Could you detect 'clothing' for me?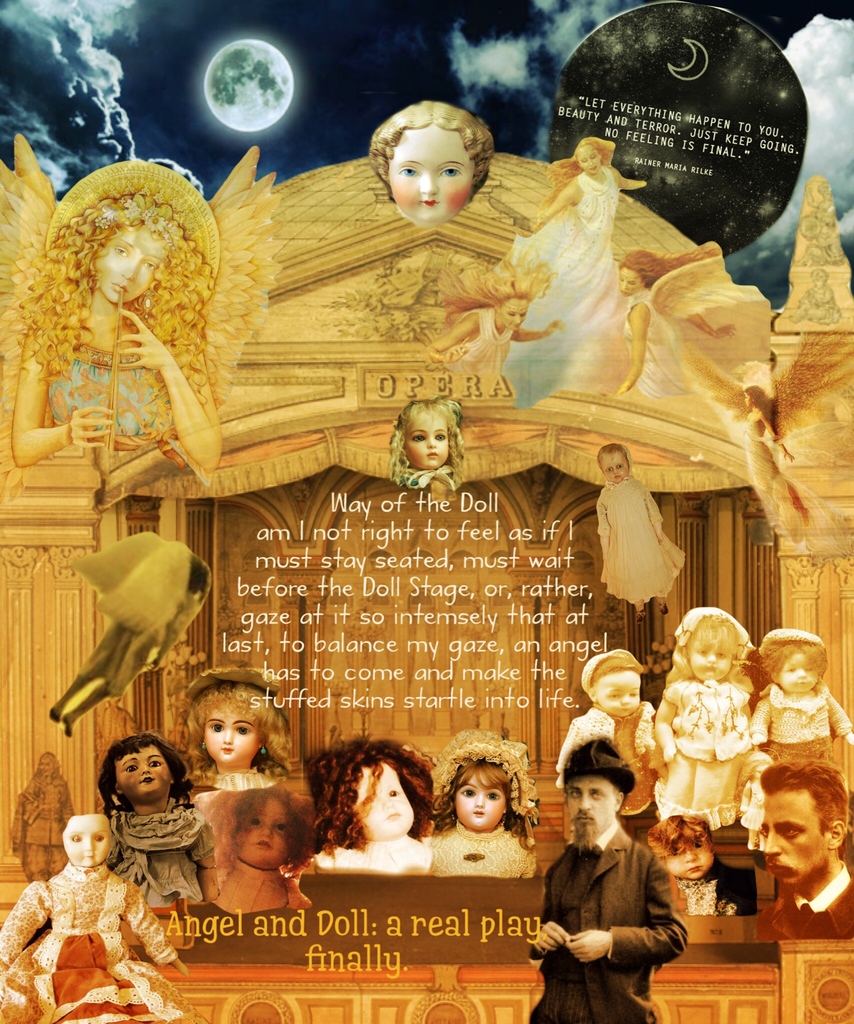
Detection result: 739/419/853/559.
